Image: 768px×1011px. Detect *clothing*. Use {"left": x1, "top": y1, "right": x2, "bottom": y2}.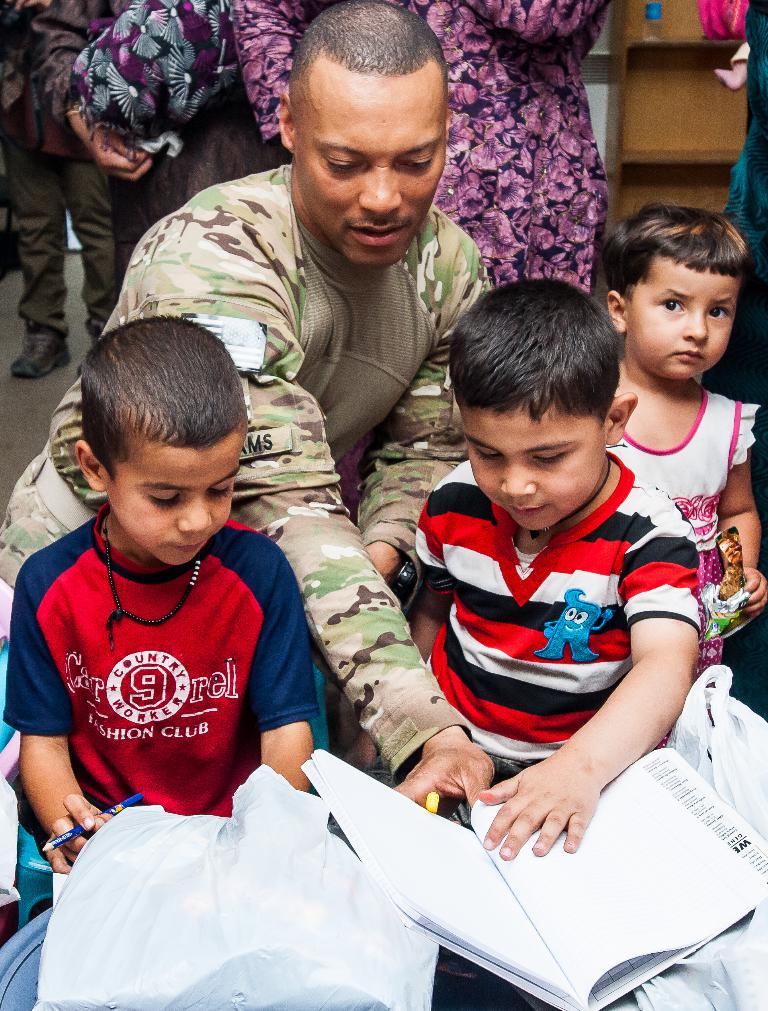
{"left": 0, "top": 178, "right": 527, "bottom": 780}.
